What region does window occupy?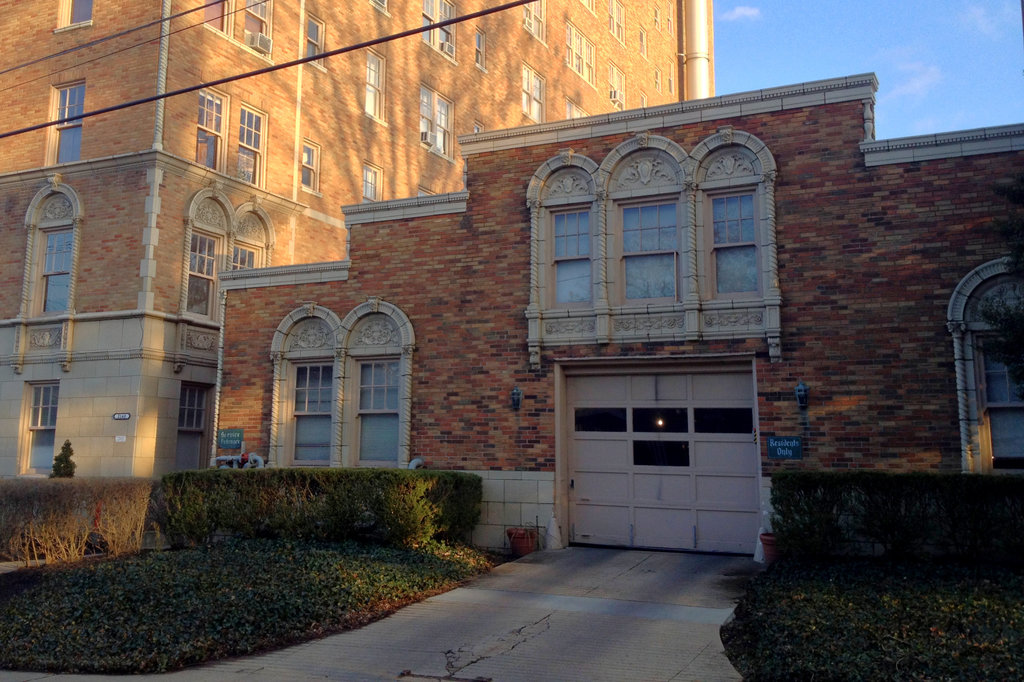
pyautogui.locateOnScreen(51, 80, 85, 164).
